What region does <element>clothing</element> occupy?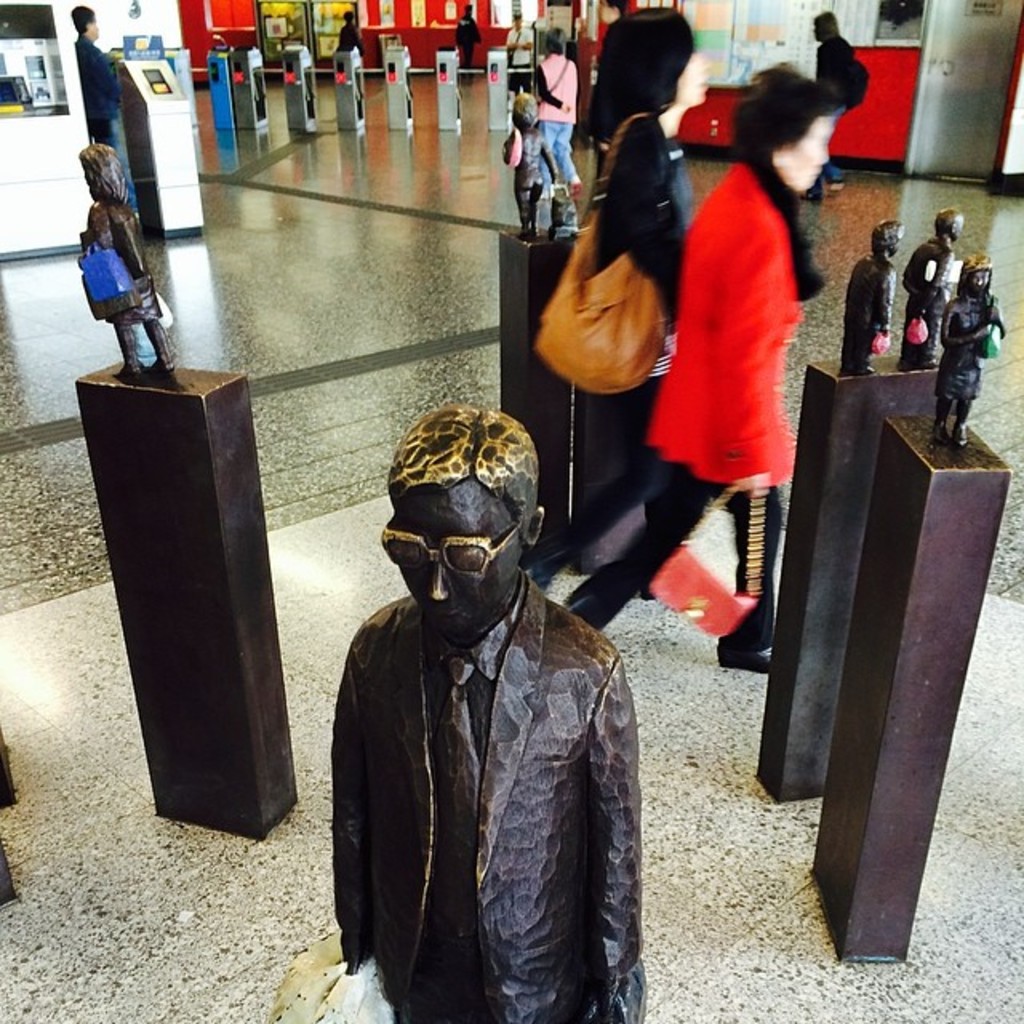
581, 118, 696, 523.
